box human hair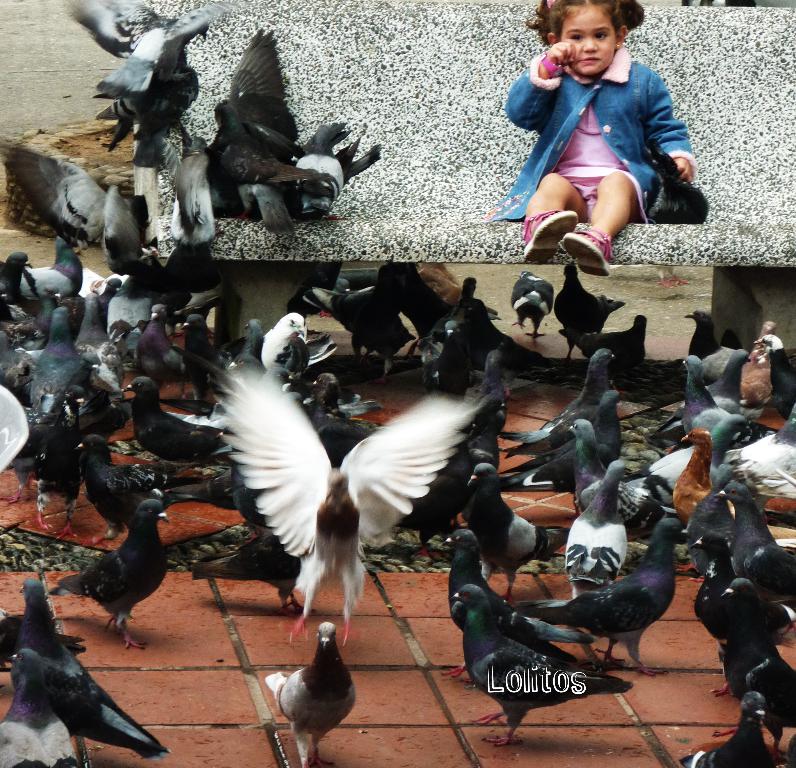
{"left": 521, "top": 0, "right": 648, "bottom": 52}
